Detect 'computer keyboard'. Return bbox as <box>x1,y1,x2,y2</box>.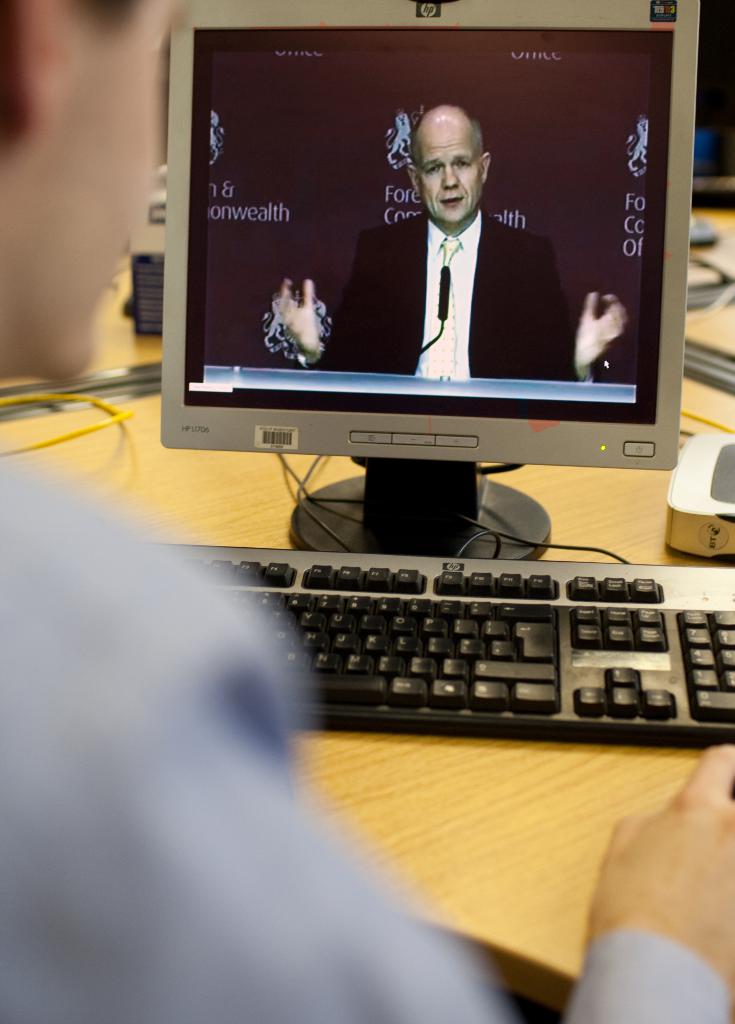
<box>157,531,734,749</box>.
